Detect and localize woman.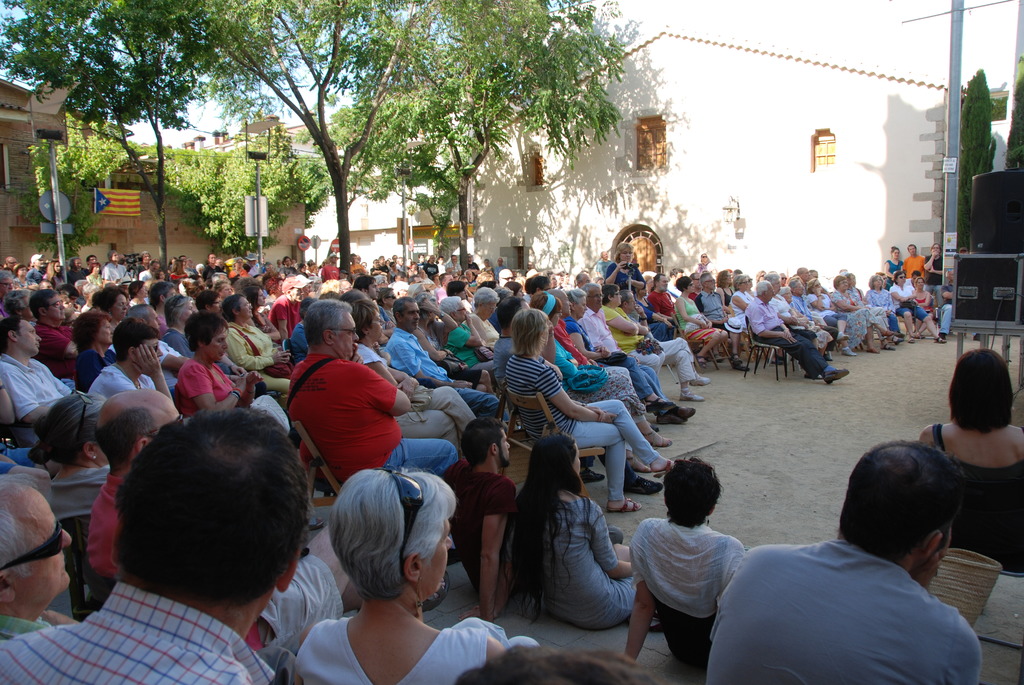
Localized at select_region(318, 279, 342, 298).
